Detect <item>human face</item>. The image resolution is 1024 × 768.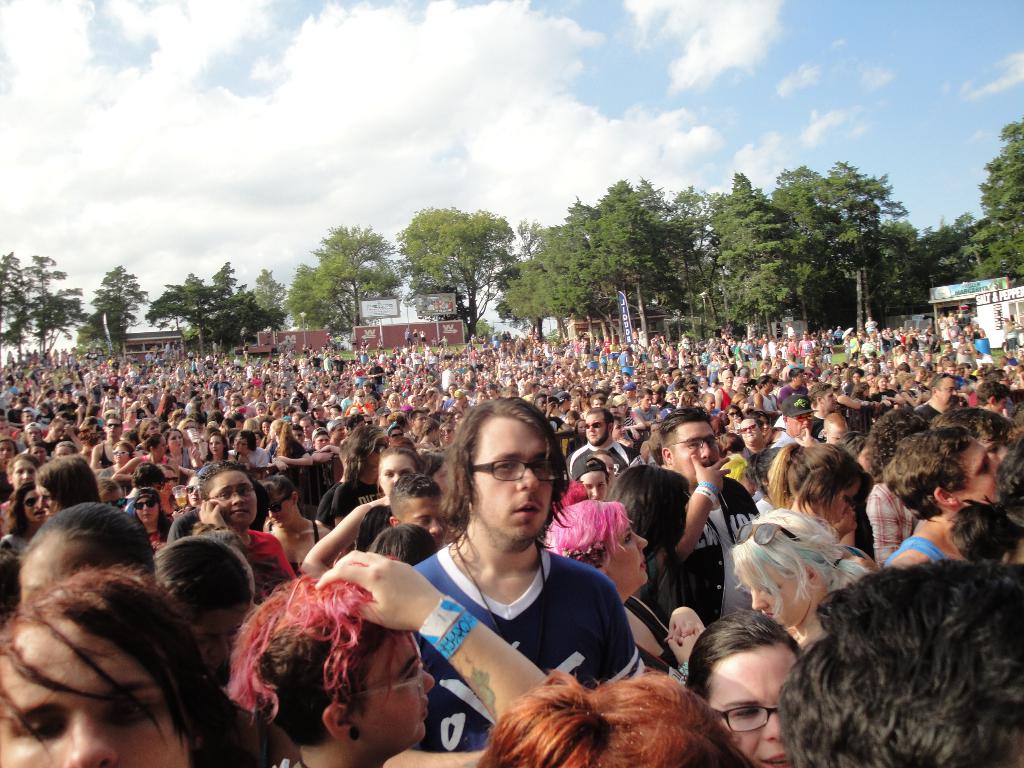
region(1015, 538, 1023, 567).
